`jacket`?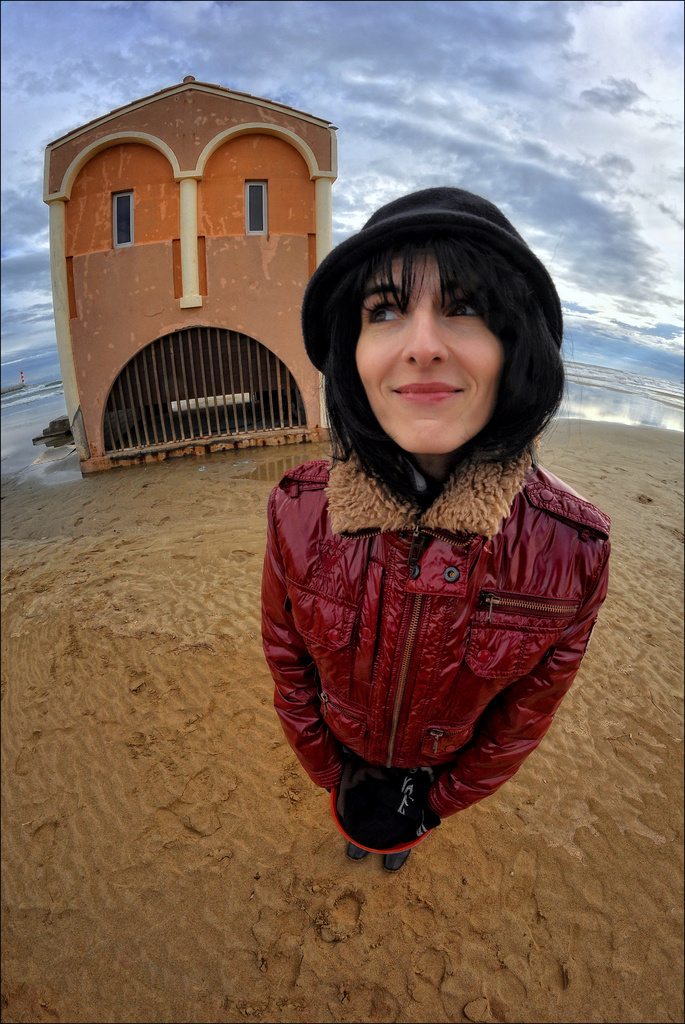
<bbox>257, 461, 636, 837</bbox>
